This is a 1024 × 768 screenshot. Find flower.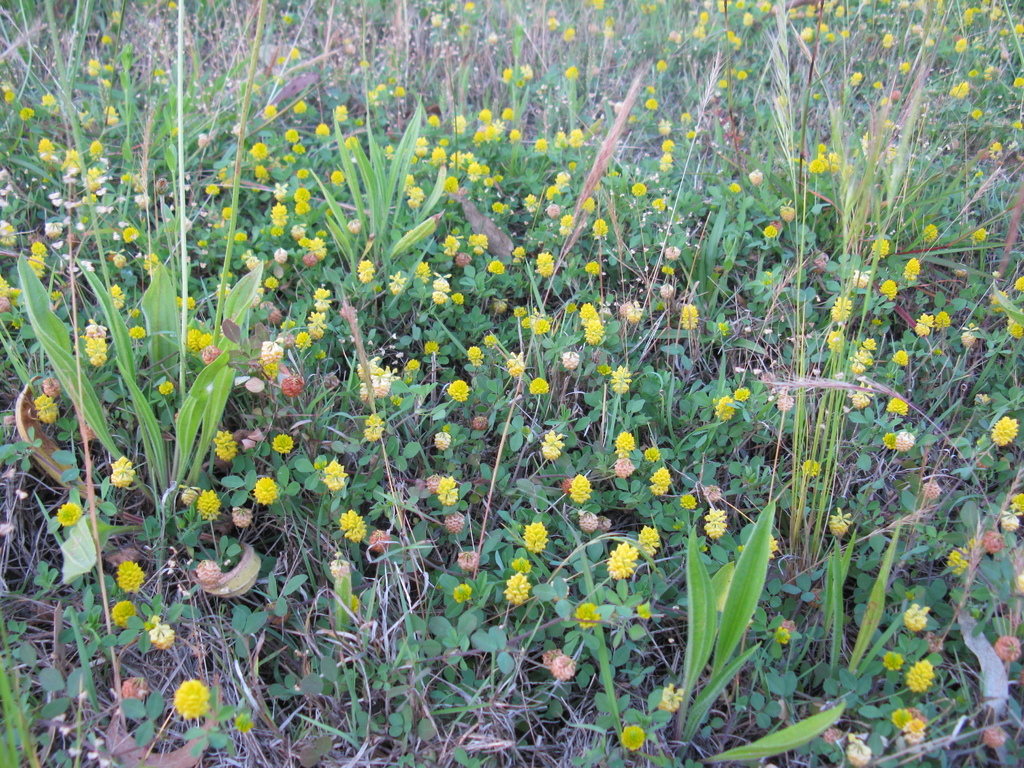
Bounding box: crop(928, 634, 943, 651).
